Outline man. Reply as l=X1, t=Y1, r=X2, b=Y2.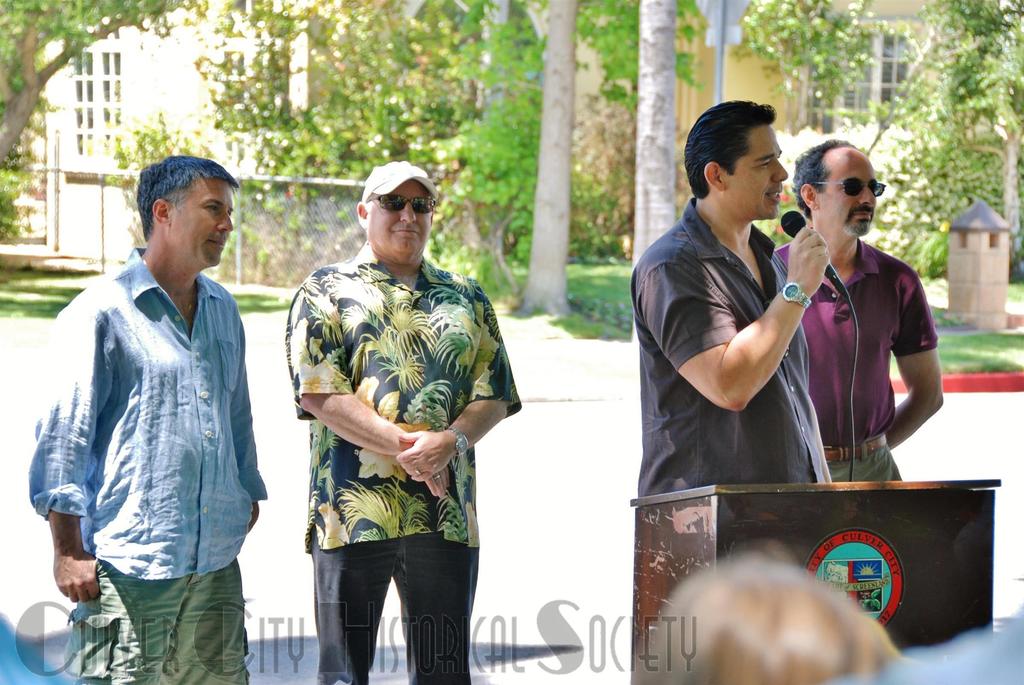
l=31, t=140, r=268, b=653.
